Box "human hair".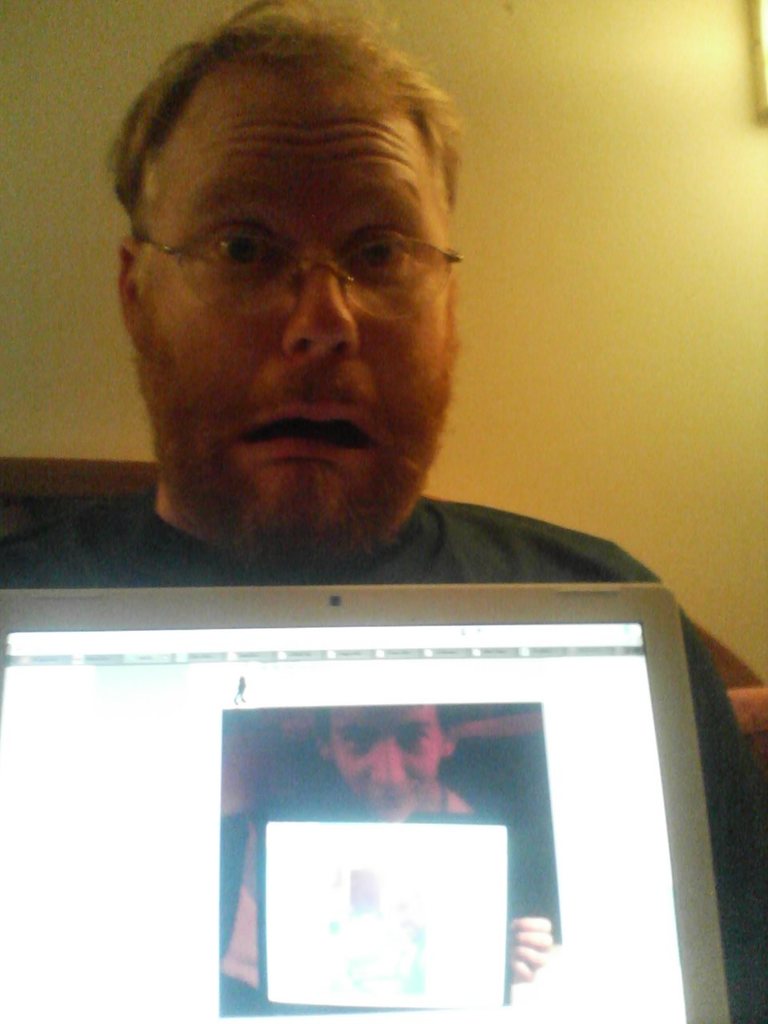
131,72,474,289.
